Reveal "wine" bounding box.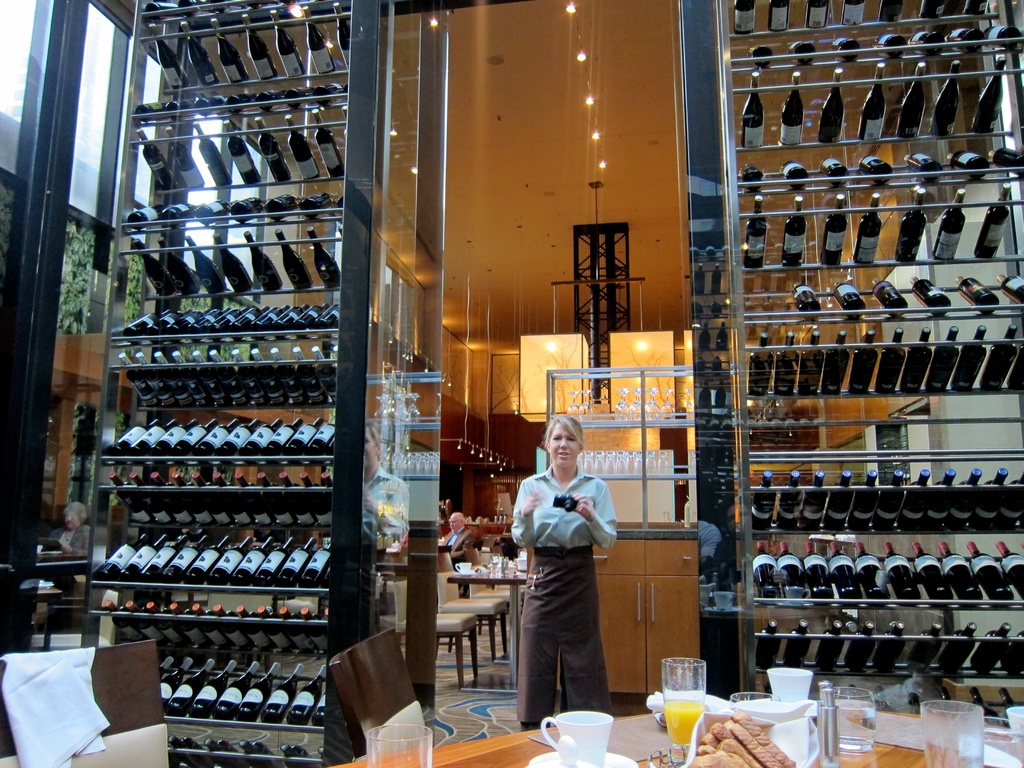
Revealed: locate(329, 436, 335, 455).
